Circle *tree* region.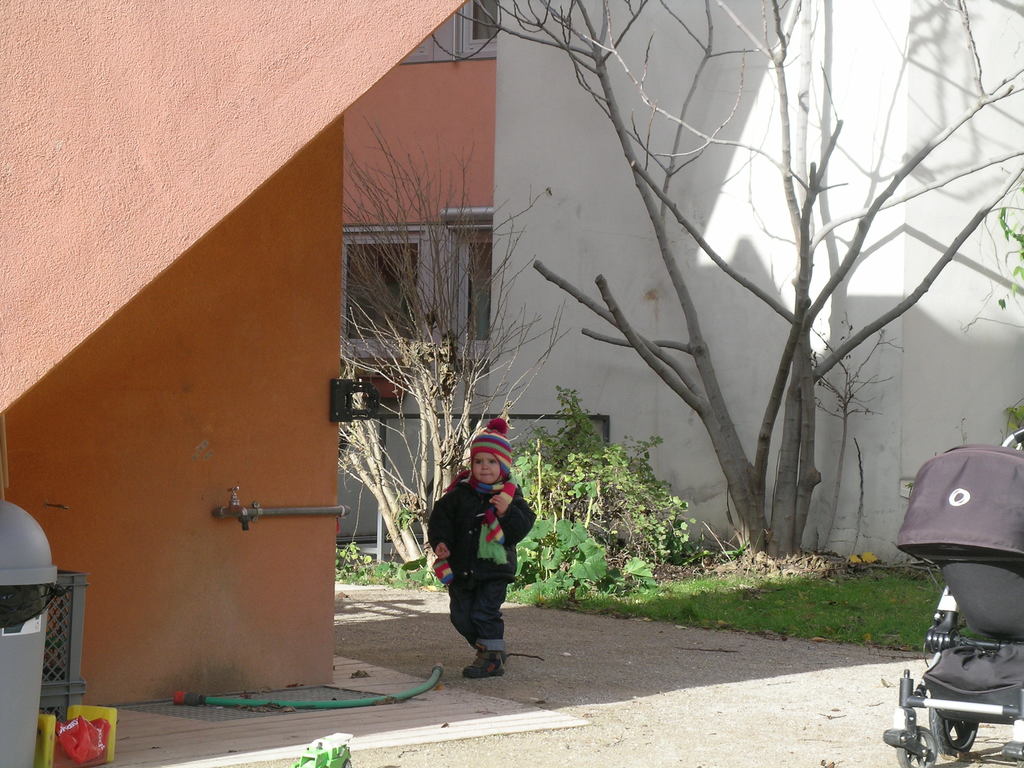
Region: rect(339, 108, 571, 571).
